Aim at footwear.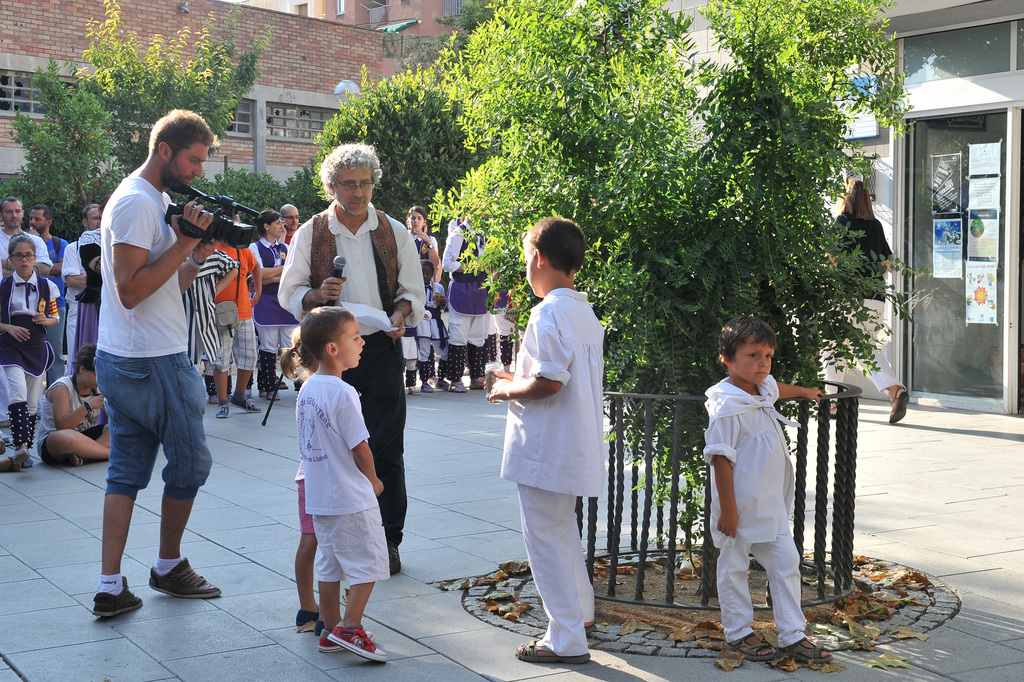
Aimed at 408, 385, 421, 396.
